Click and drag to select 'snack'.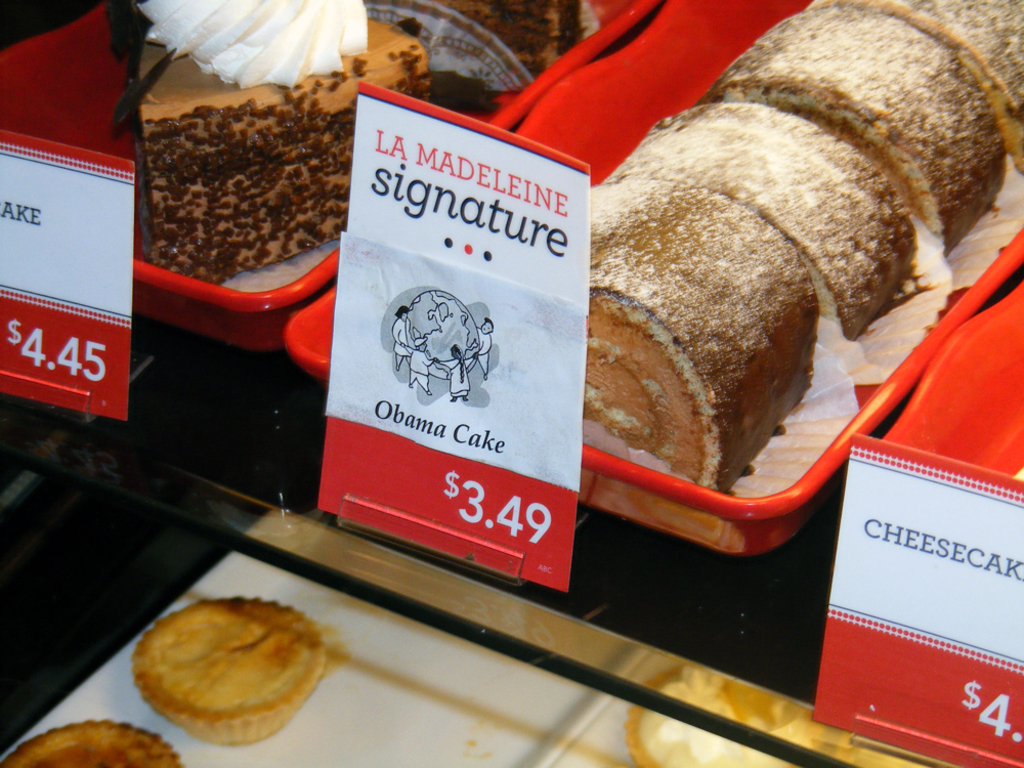
Selection: 115, 604, 333, 752.
